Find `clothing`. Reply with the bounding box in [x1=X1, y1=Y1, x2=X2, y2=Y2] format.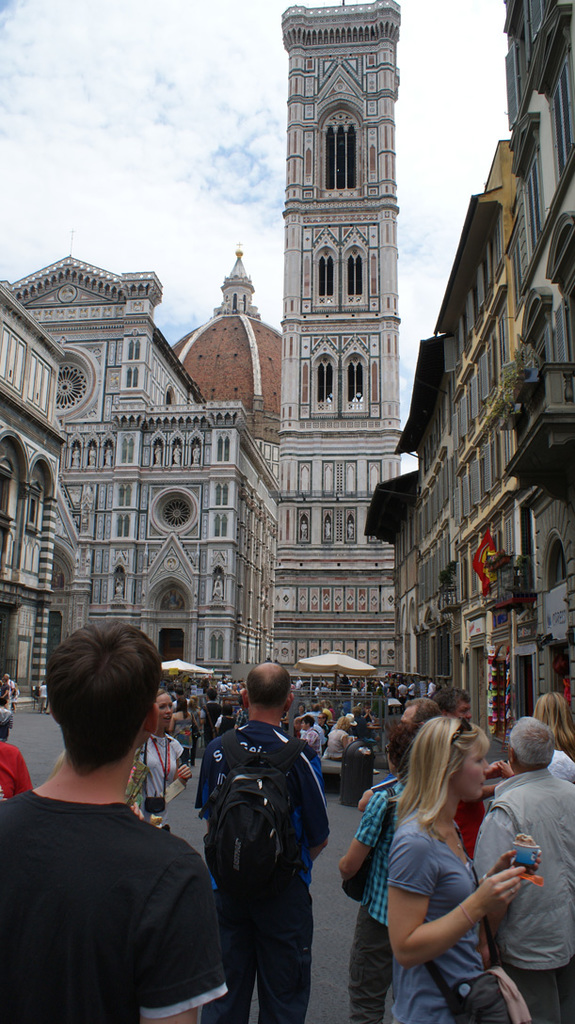
[x1=448, y1=784, x2=492, y2=866].
